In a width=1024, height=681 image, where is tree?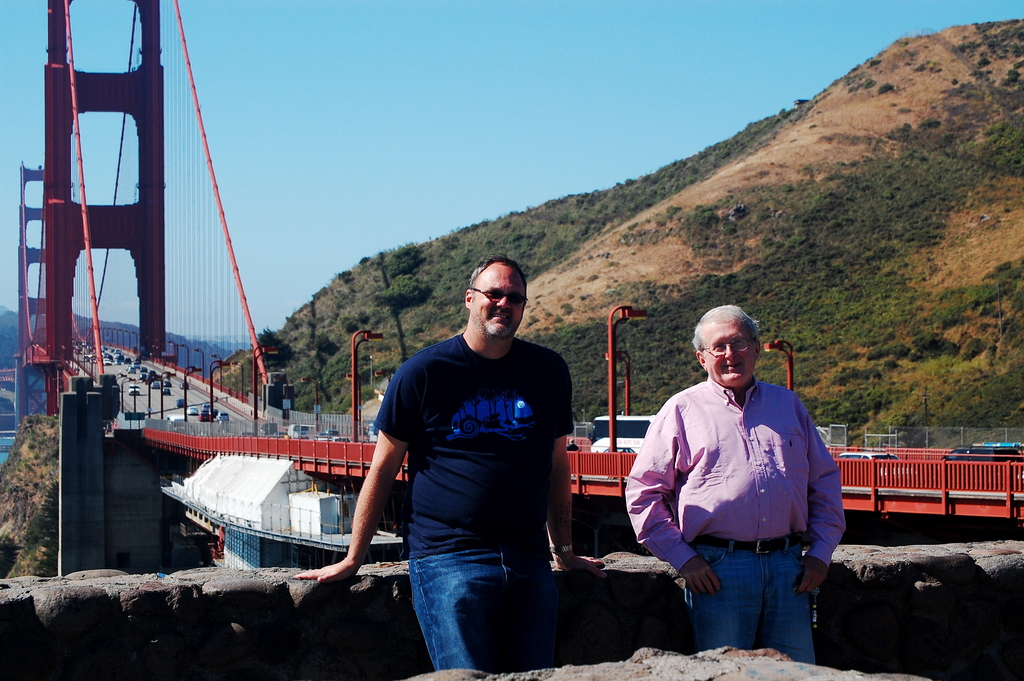
x1=374, y1=272, x2=425, y2=314.
